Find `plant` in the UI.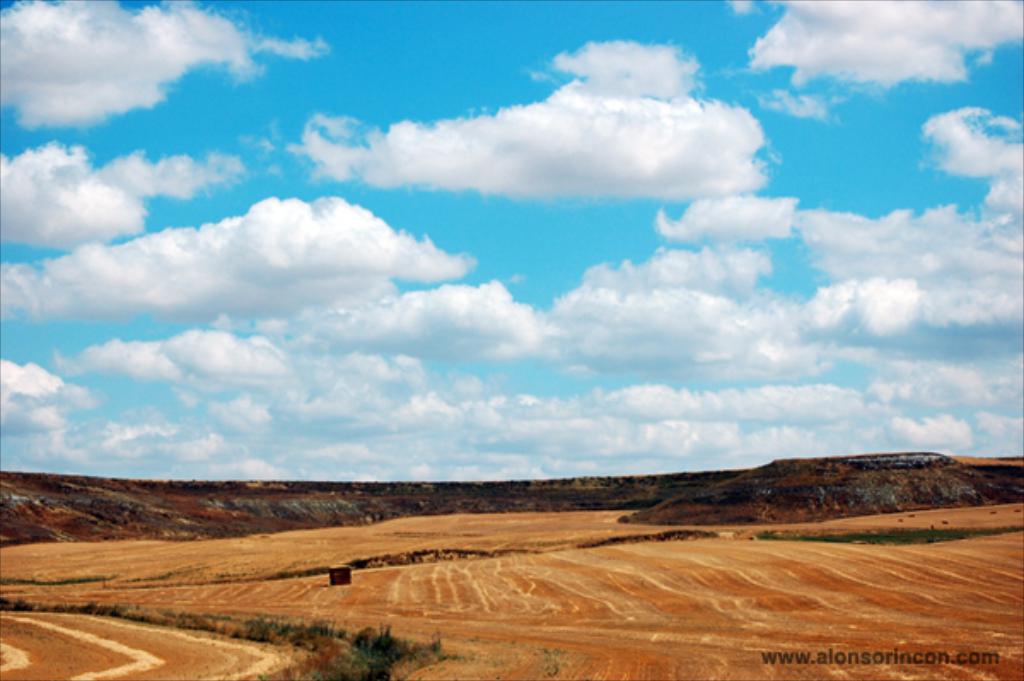
UI element at [x1=338, y1=620, x2=408, y2=679].
